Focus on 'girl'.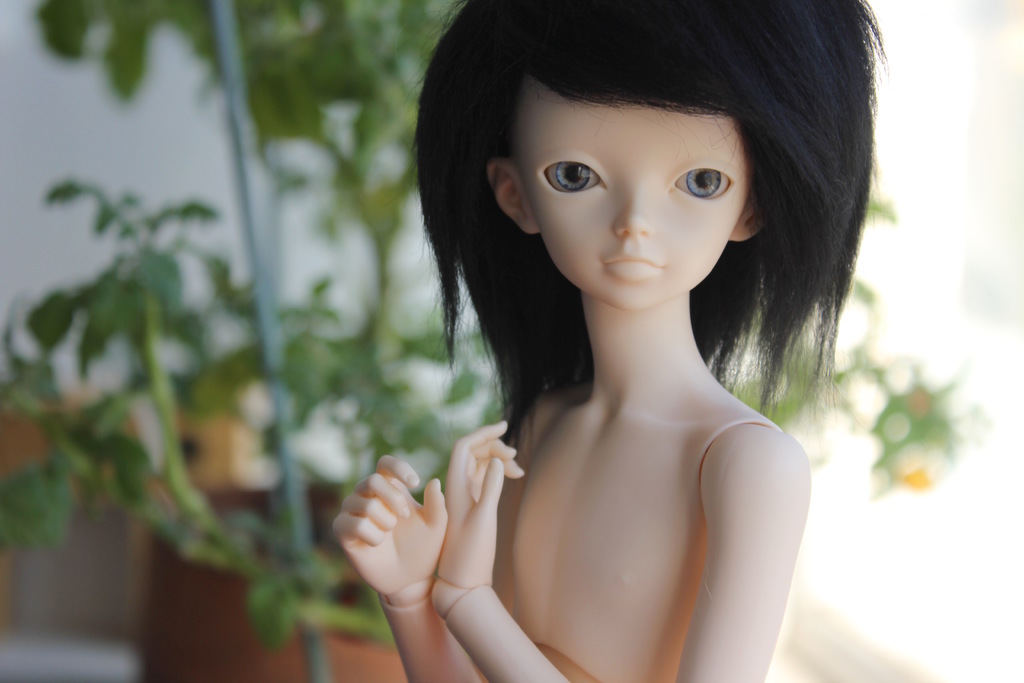
Focused at select_region(334, 0, 884, 682).
